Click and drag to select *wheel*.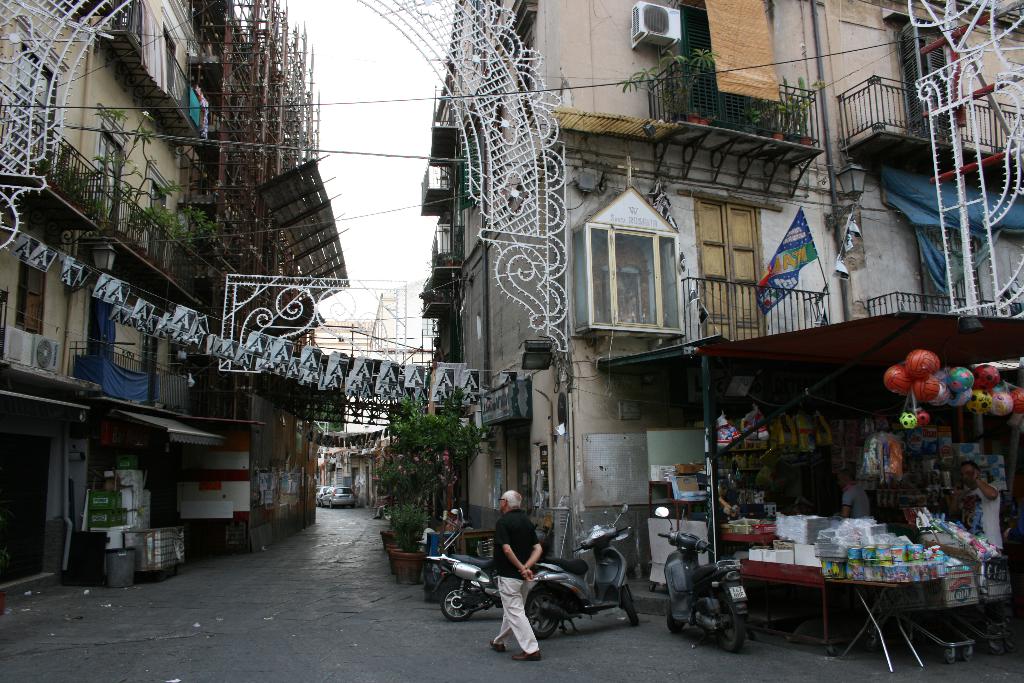
Selection: BBox(664, 607, 683, 632).
